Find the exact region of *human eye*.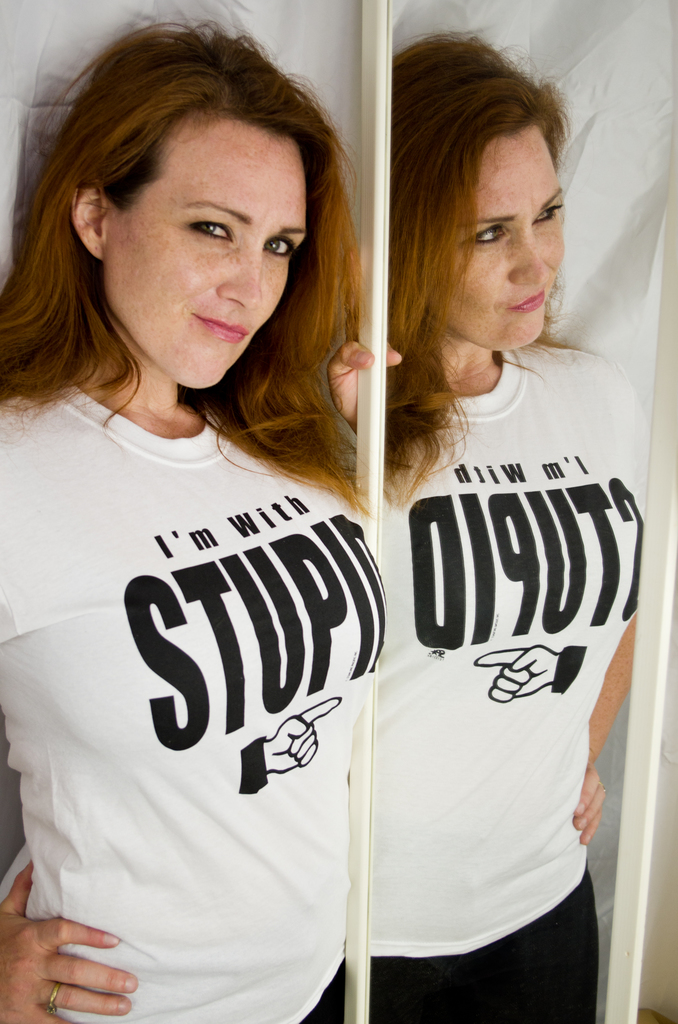
Exact region: {"left": 265, "top": 233, "right": 302, "bottom": 261}.
